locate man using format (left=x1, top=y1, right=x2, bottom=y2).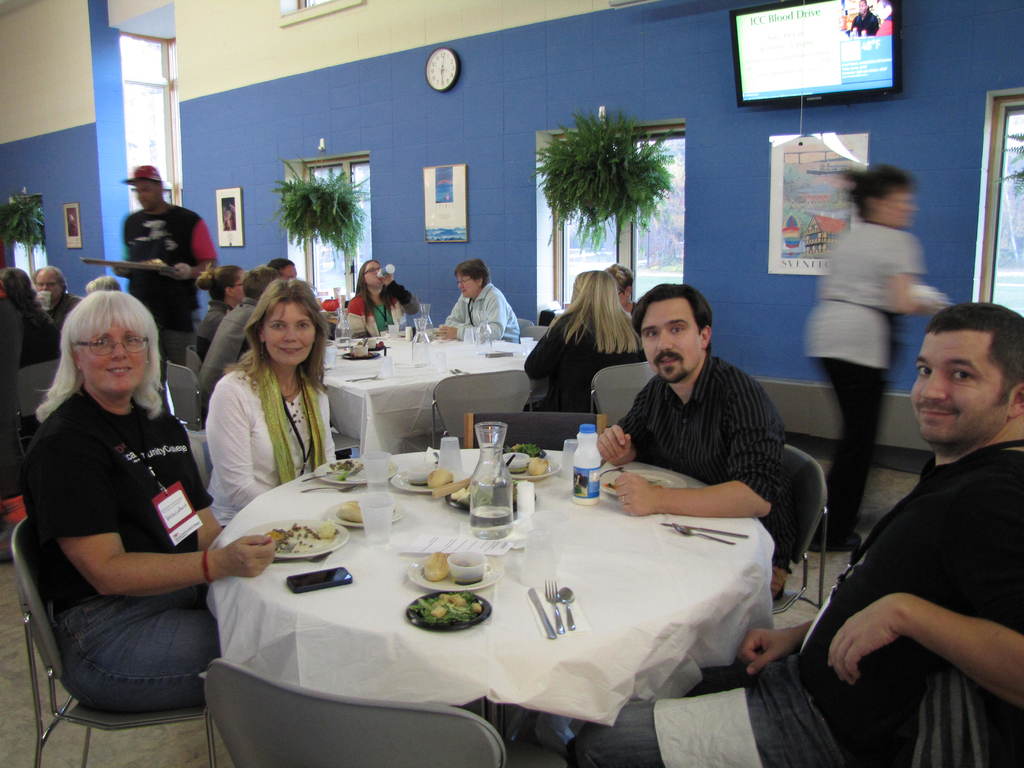
(left=557, top=300, right=1023, bottom=767).
